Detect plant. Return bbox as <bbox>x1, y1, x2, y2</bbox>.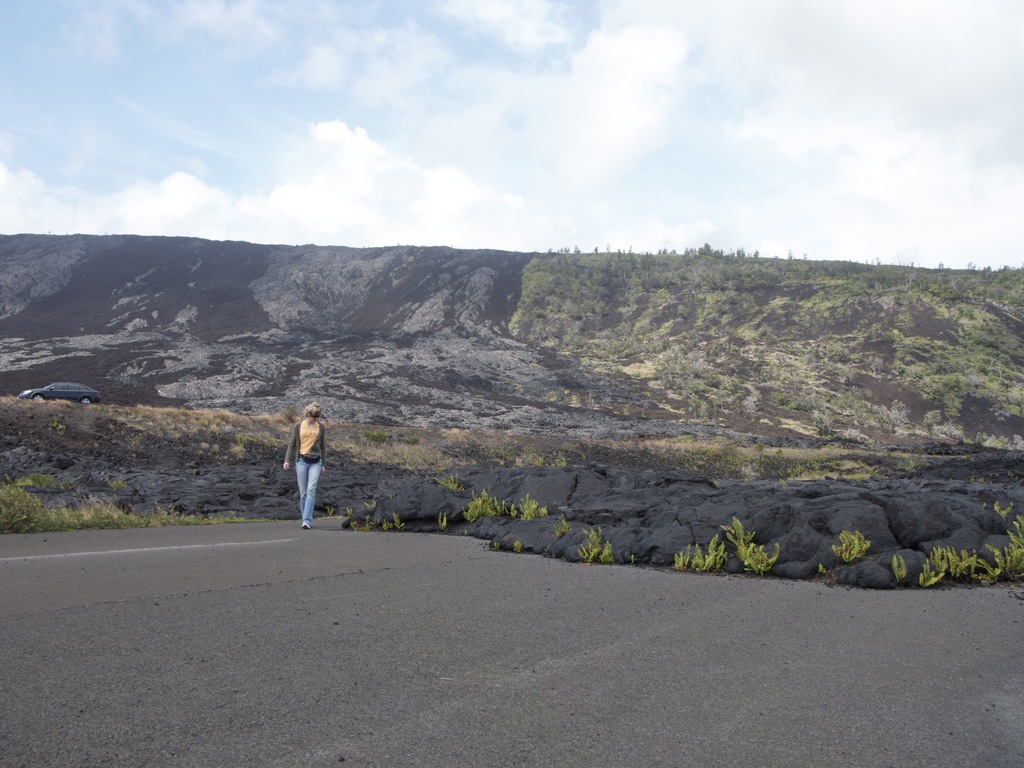
<bbox>1000, 539, 1023, 580</bbox>.
